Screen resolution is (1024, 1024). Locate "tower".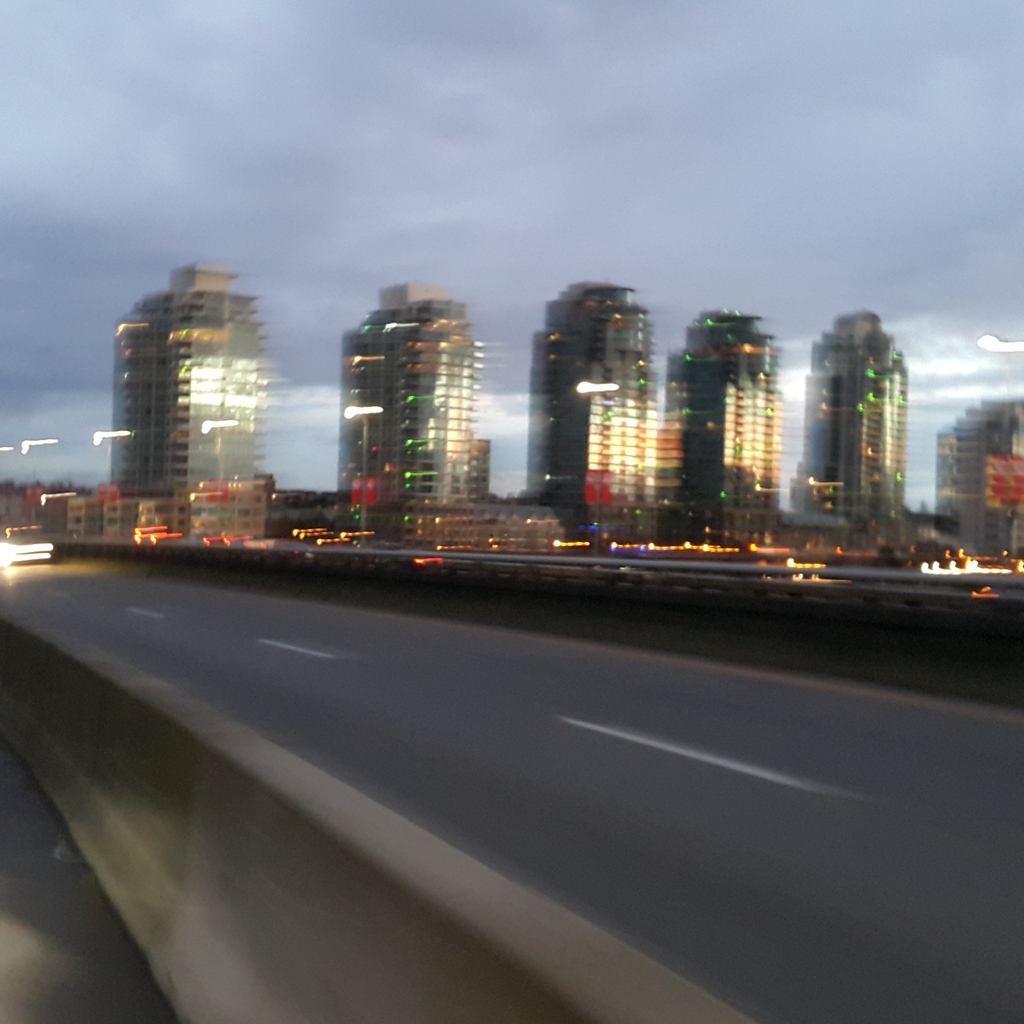
box=[789, 311, 910, 554].
